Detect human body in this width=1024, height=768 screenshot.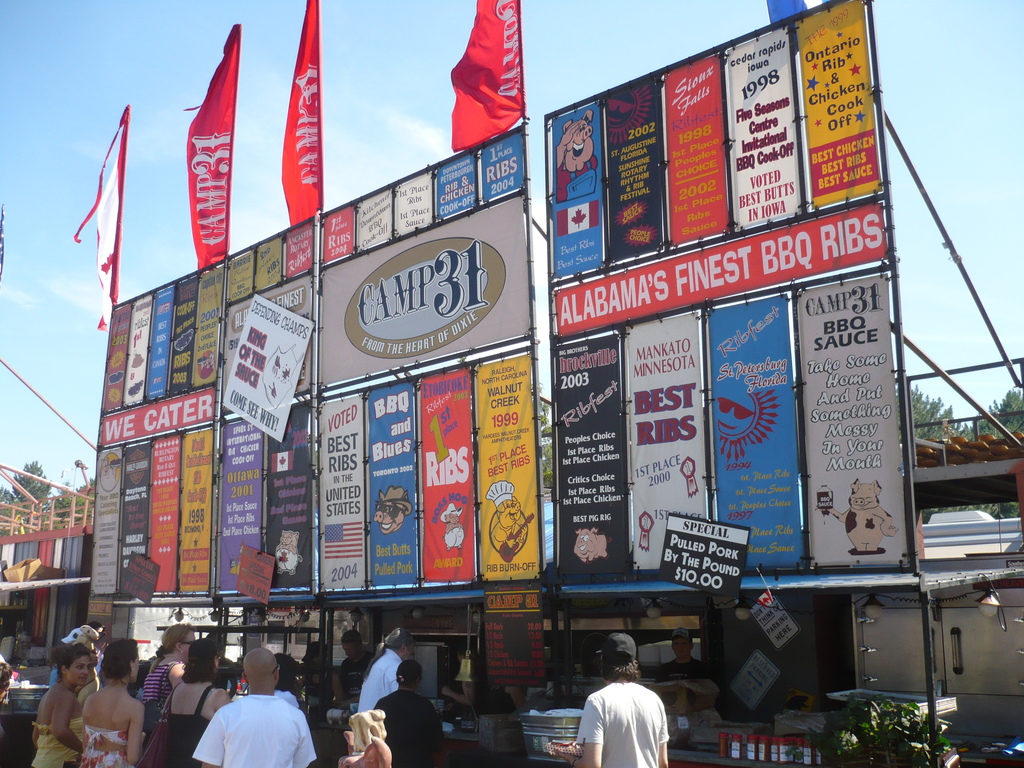
Detection: {"left": 552, "top": 683, "right": 671, "bottom": 767}.
